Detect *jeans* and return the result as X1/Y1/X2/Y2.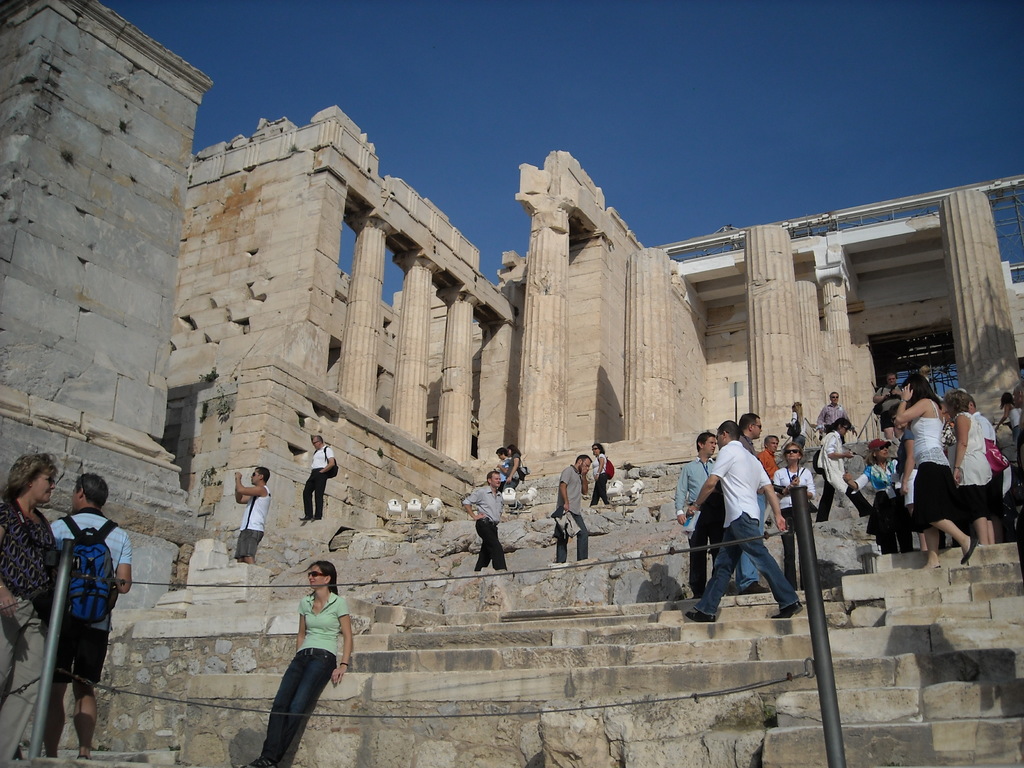
876/501/909/549.
